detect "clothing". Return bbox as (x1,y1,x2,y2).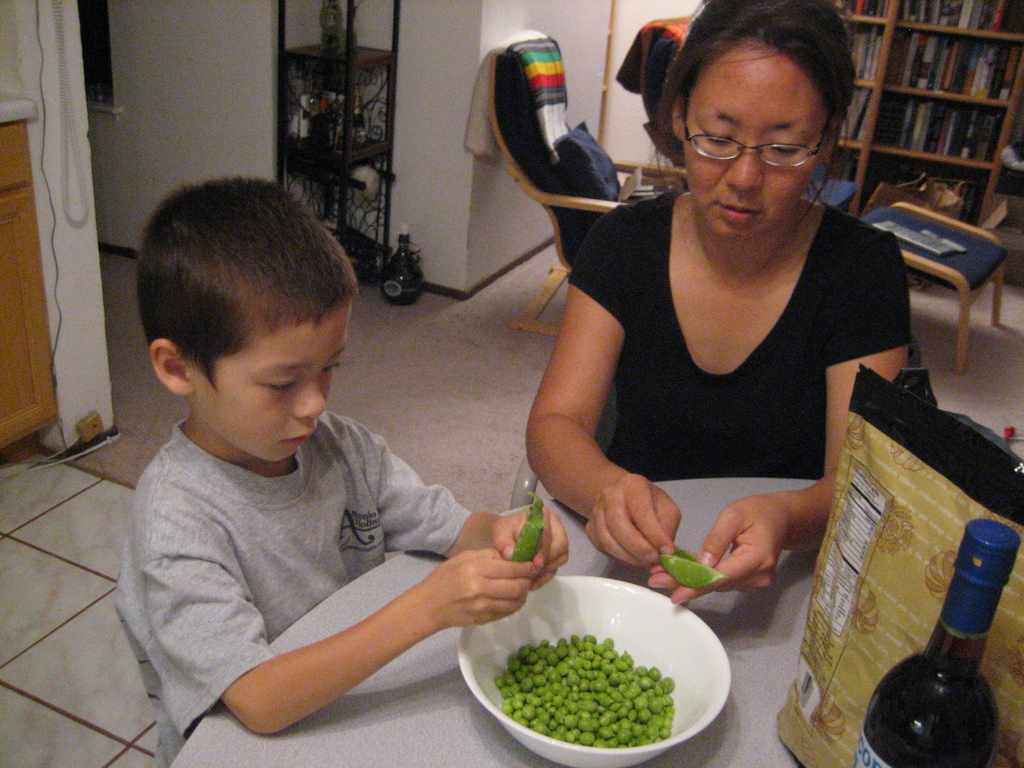
(572,191,911,477).
